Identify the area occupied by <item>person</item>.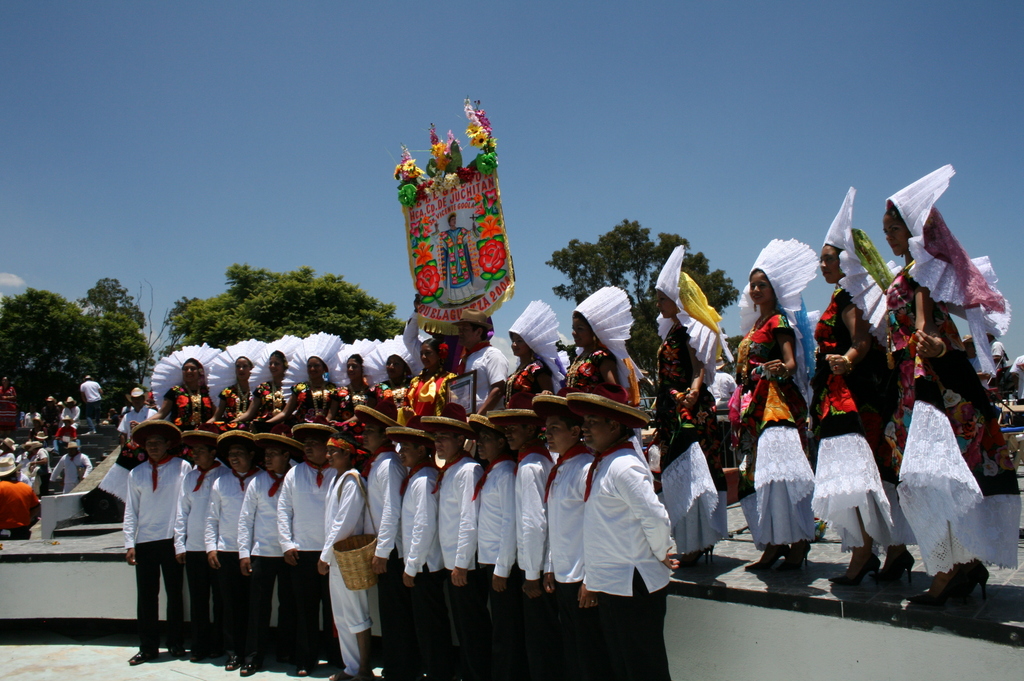
Area: BBox(45, 444, 94, 493).
